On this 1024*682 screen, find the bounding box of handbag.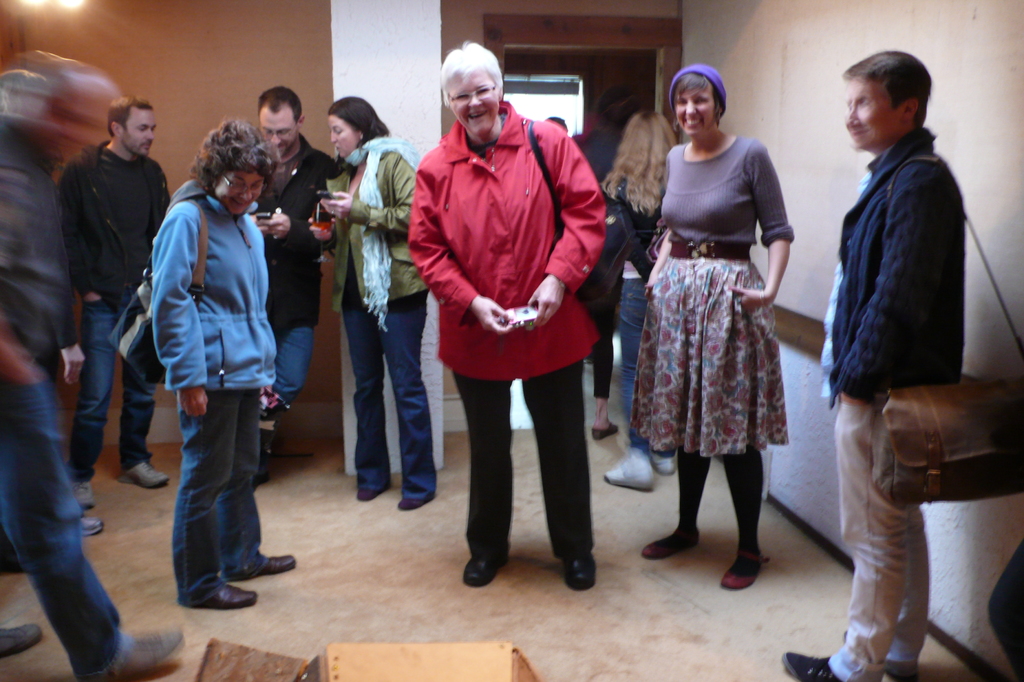
Bounding box: box(108, 199, 209, 388).
